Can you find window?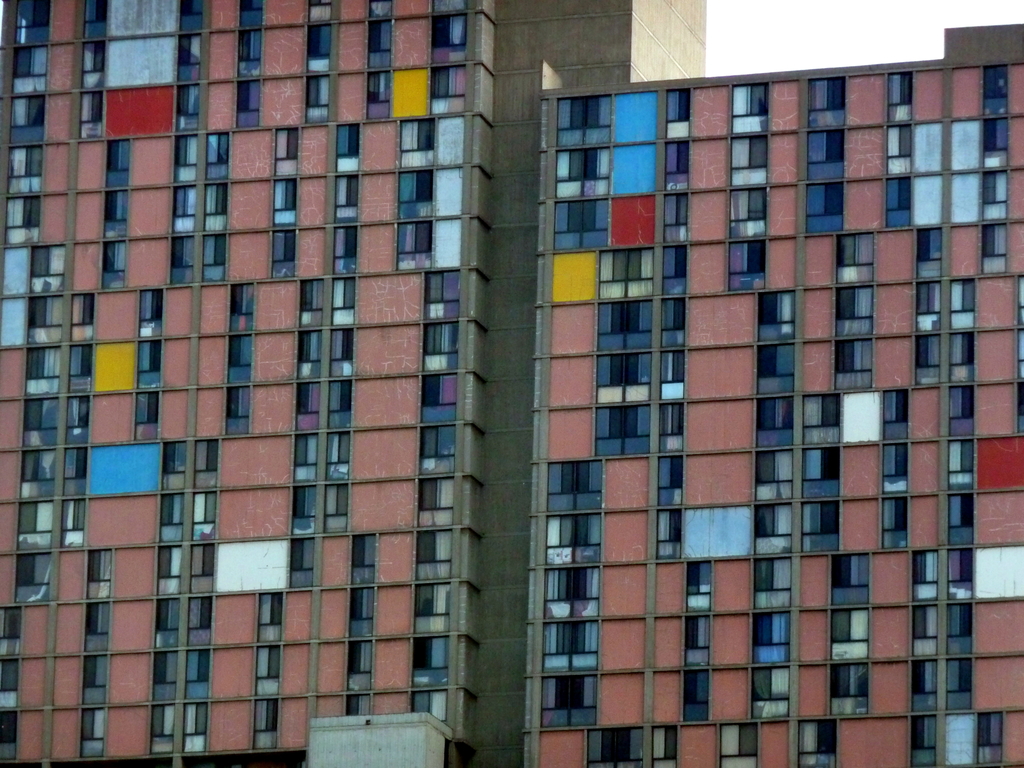
Yes, bounding box: [left=1016, top=382, right=1023, bottom=436].
